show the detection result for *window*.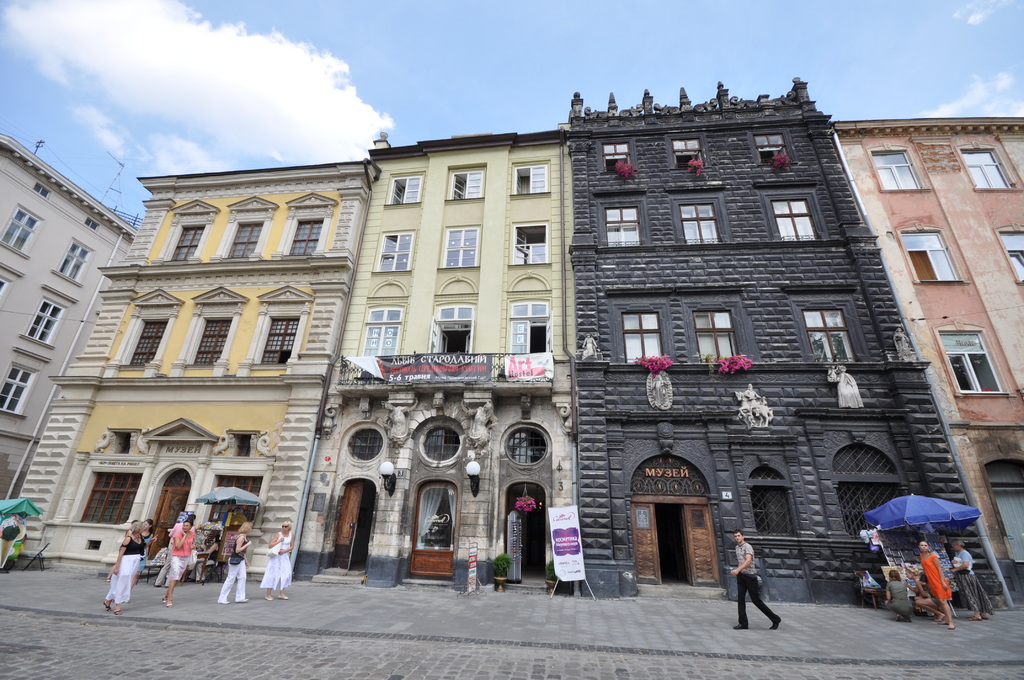
<bbox>798, 307, 858, 366</bbox>.
